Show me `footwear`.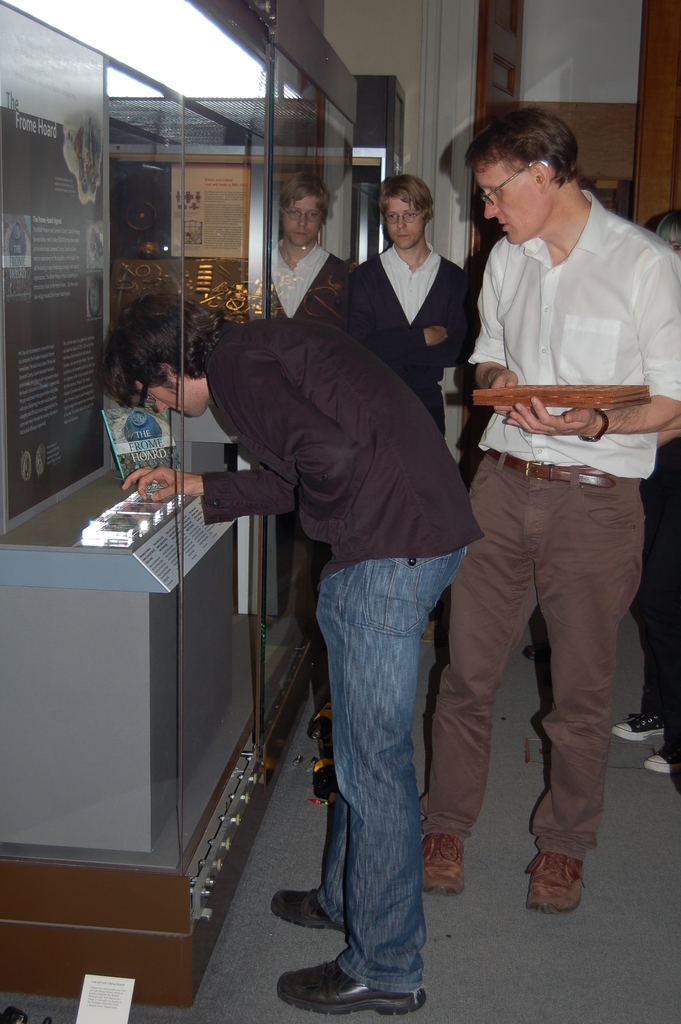
`footwear` is here: (418, 829, 472, 900).
